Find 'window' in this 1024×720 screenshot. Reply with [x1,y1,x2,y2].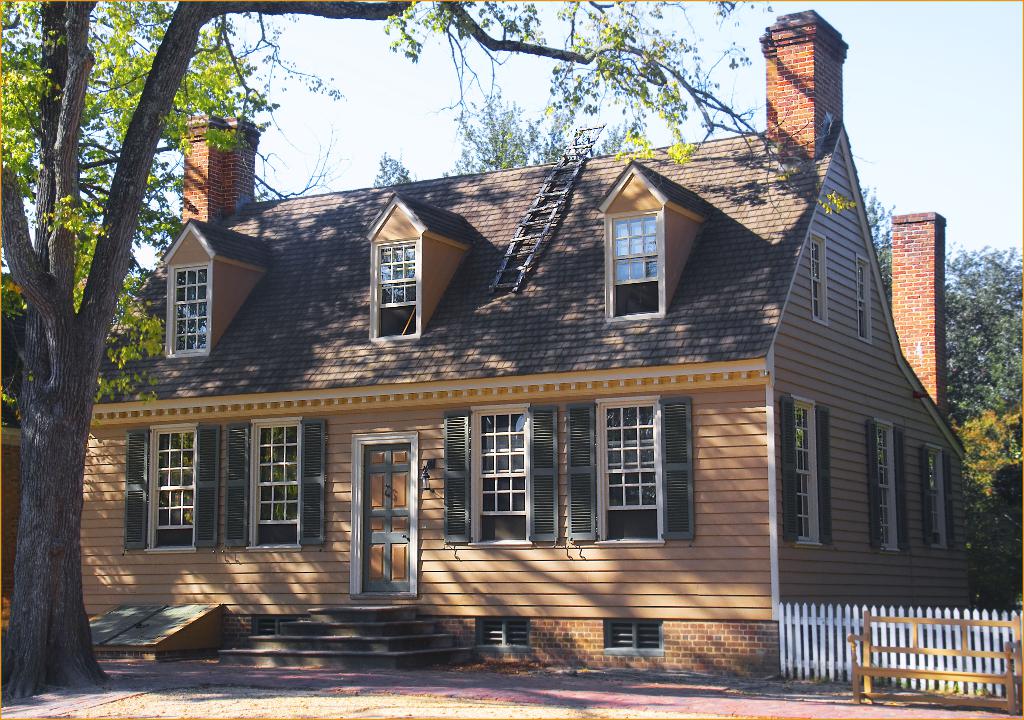
[168,257,215,351].
